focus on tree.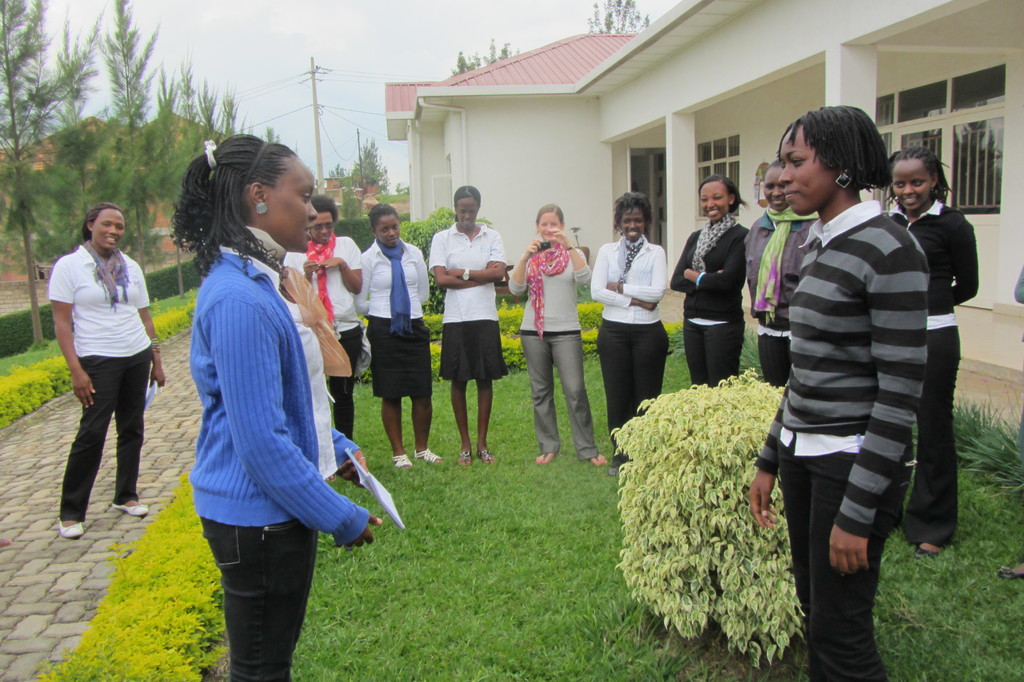
Focused at [left=97, top=5, right=170, bottom=261].
